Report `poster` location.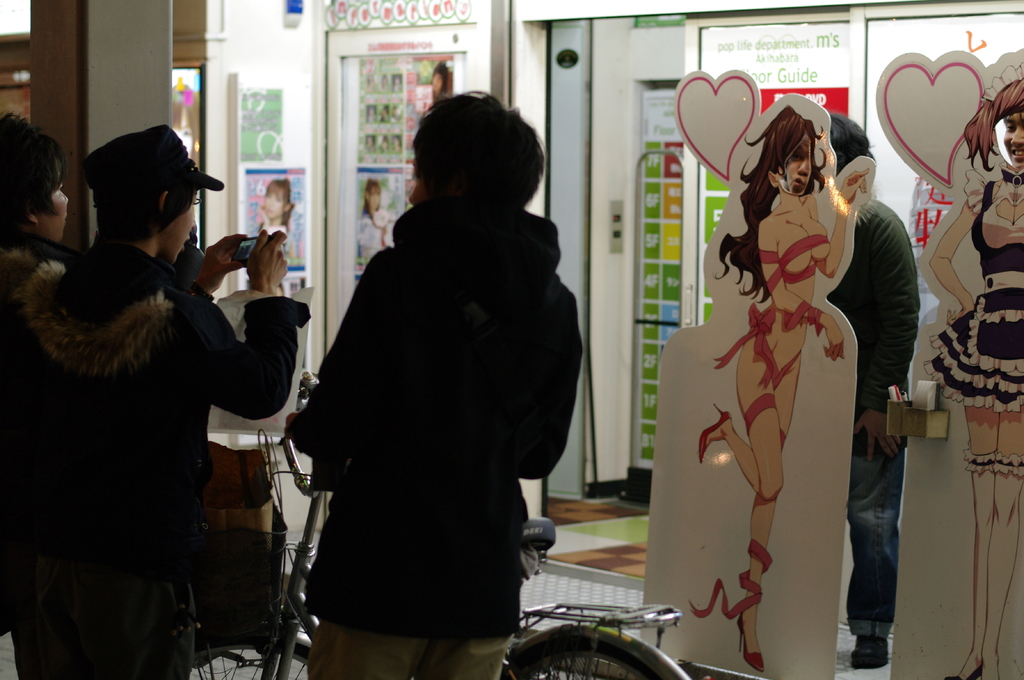
Report: 165 66 204 248.
